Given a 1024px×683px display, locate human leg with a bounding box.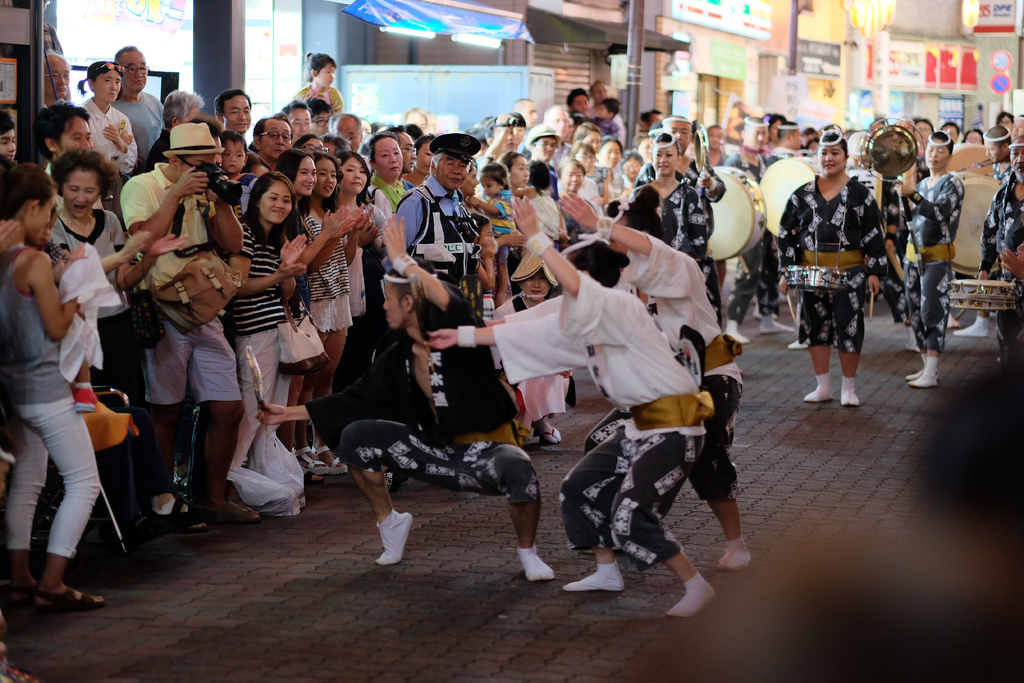
Located: {"x1": 661, "y1": 548, "x2": 714, "y2": 617}.
